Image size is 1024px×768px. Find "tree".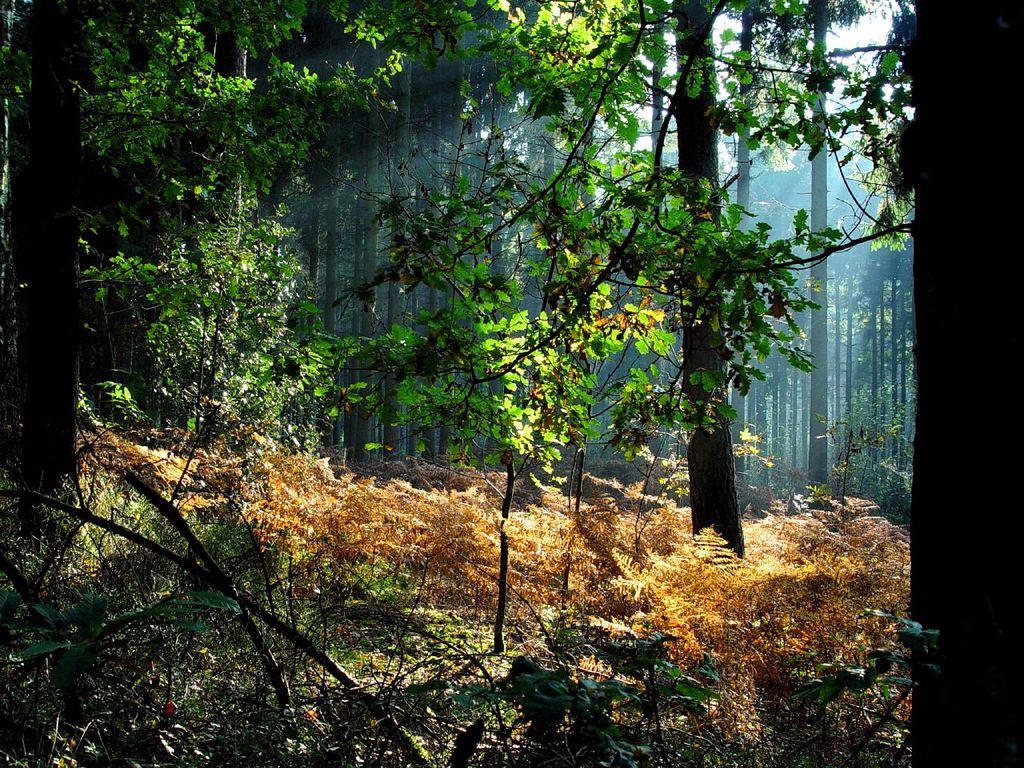
<region>882, 0, 1023, 766</region>.
